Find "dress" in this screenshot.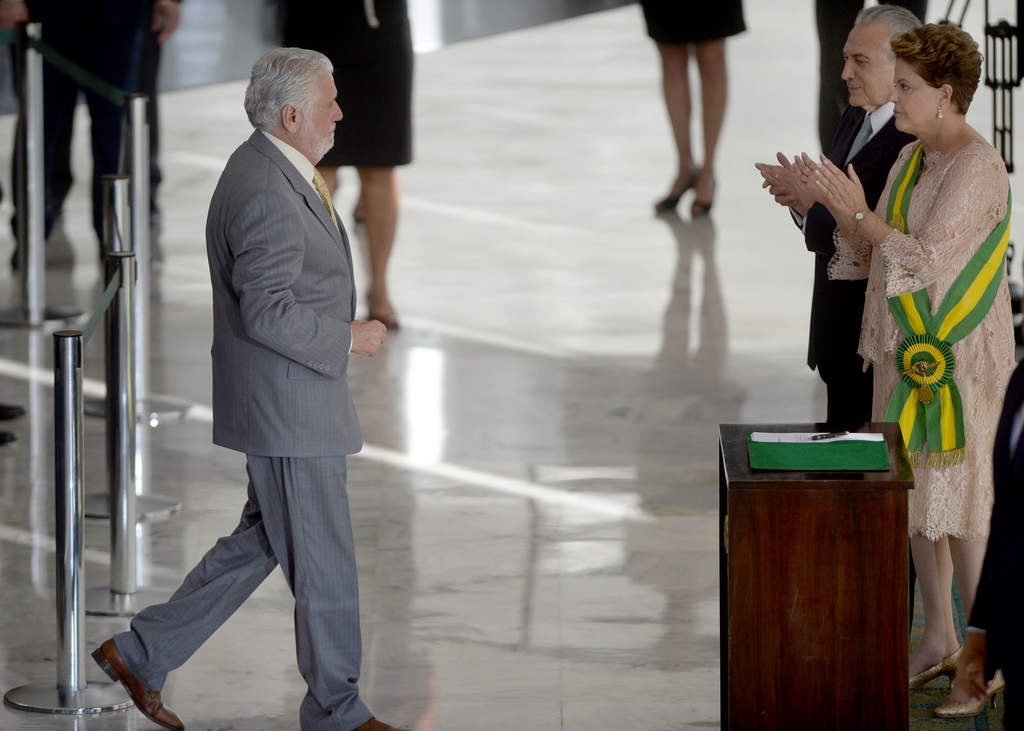
The bounding box for "dress" is locate(276, 0, 419, 175).
